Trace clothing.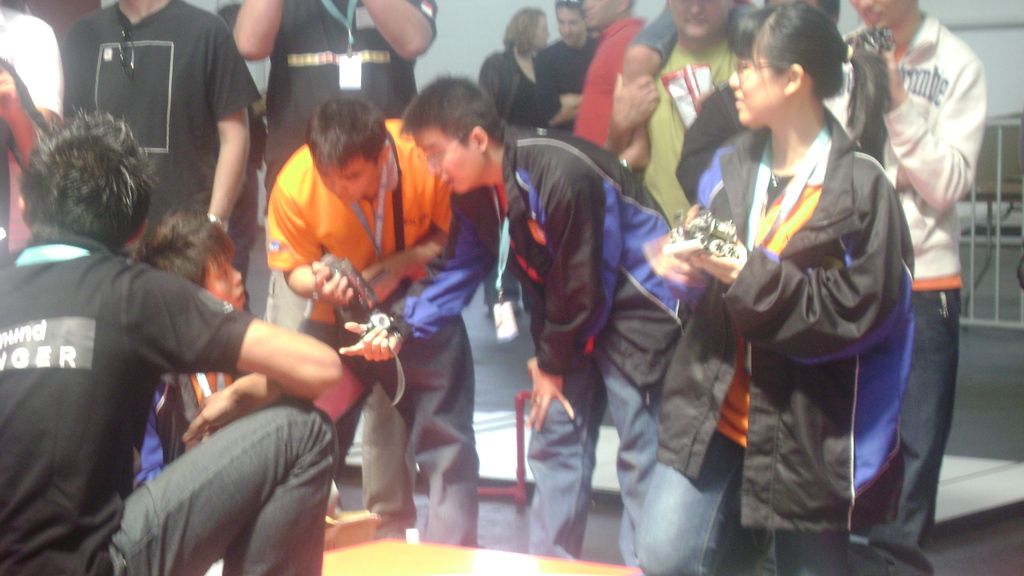
Traced to locate(570, 18, 648, 180).
